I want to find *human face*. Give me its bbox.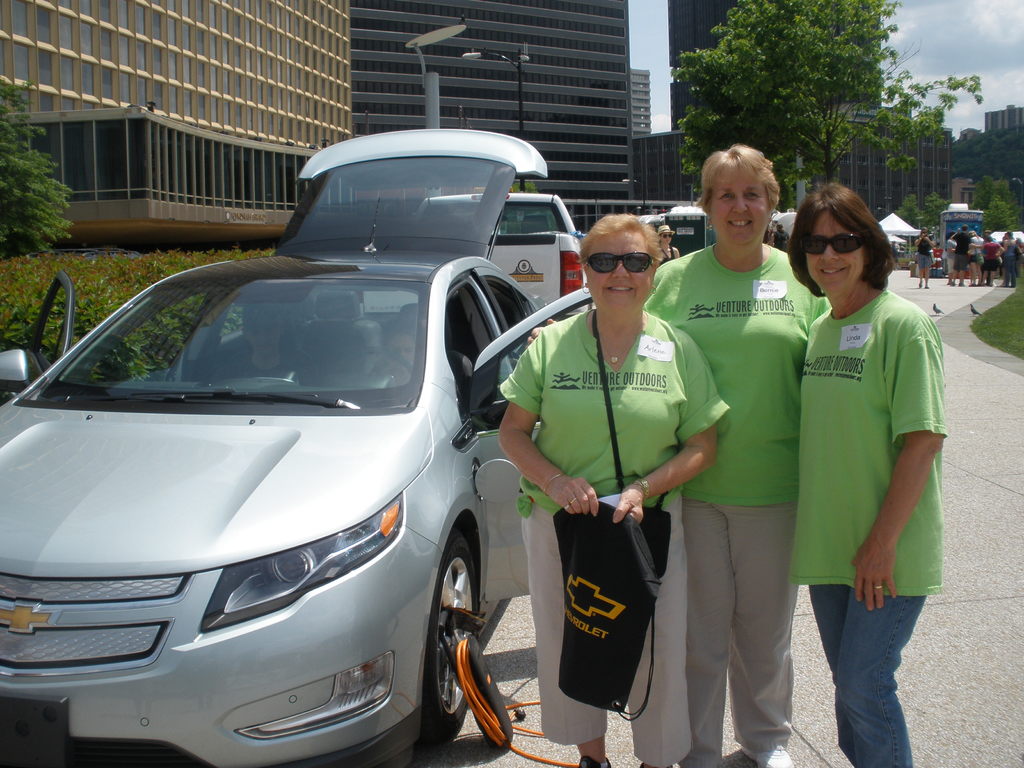
left=588, top=236, right=655, bottom=311.
